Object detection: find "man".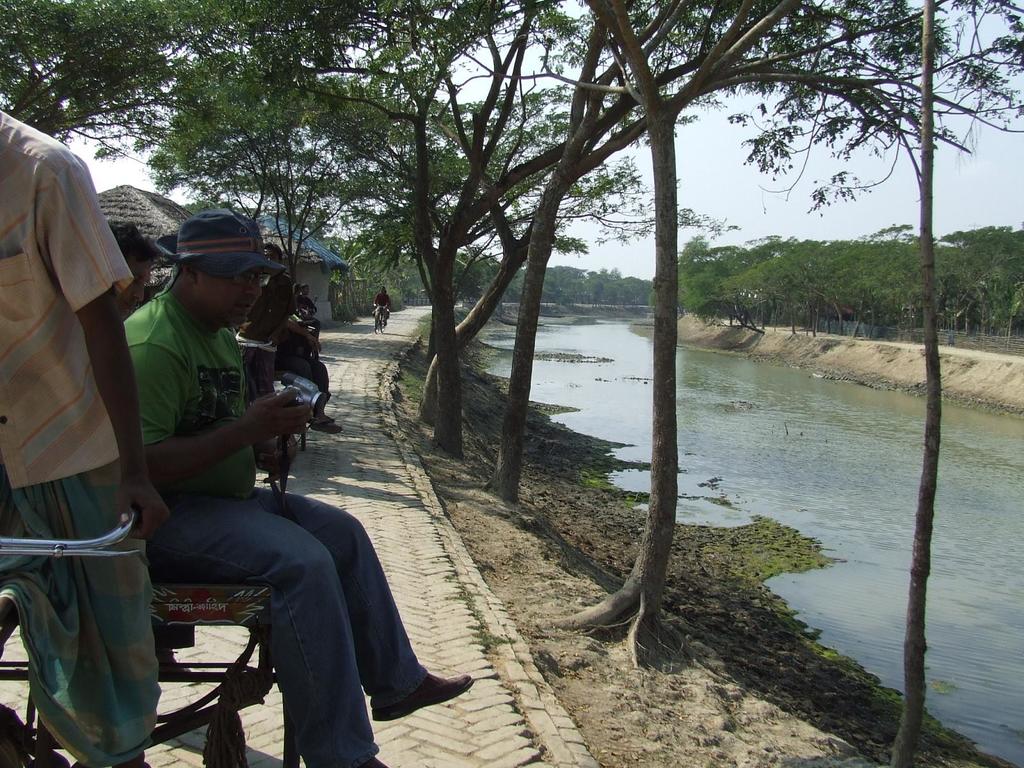
bbox(371, 283, 392, 326).
